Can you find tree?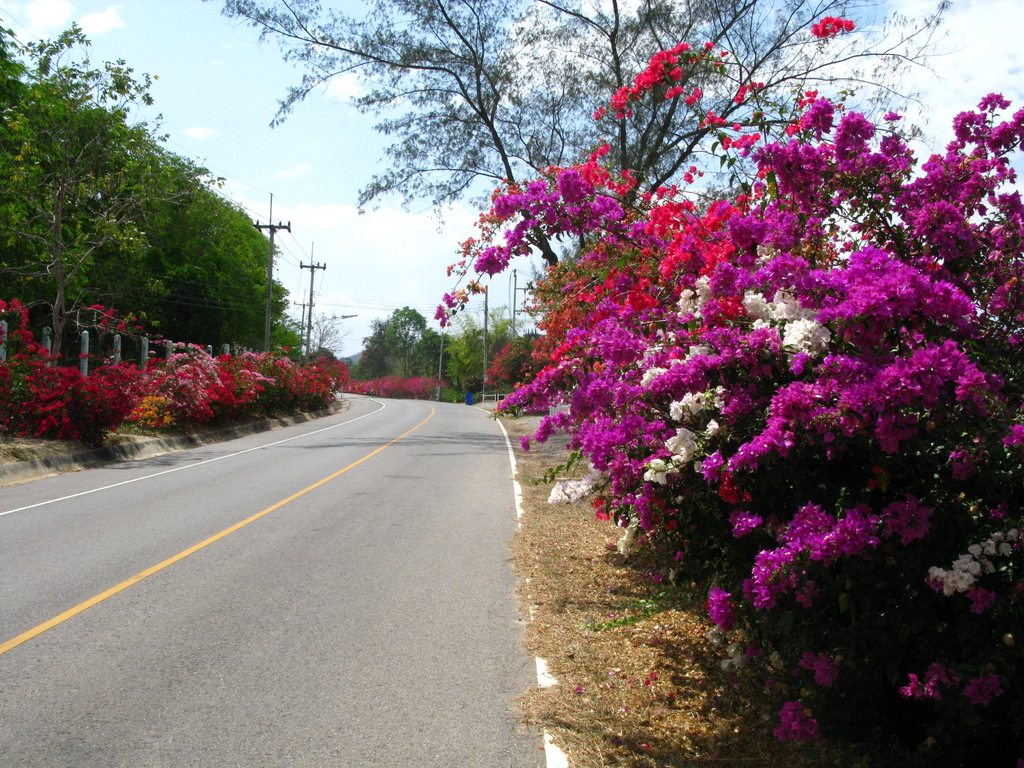
Yes, bounding box: (x1=12, y1=58, x2=236, y2=374).
